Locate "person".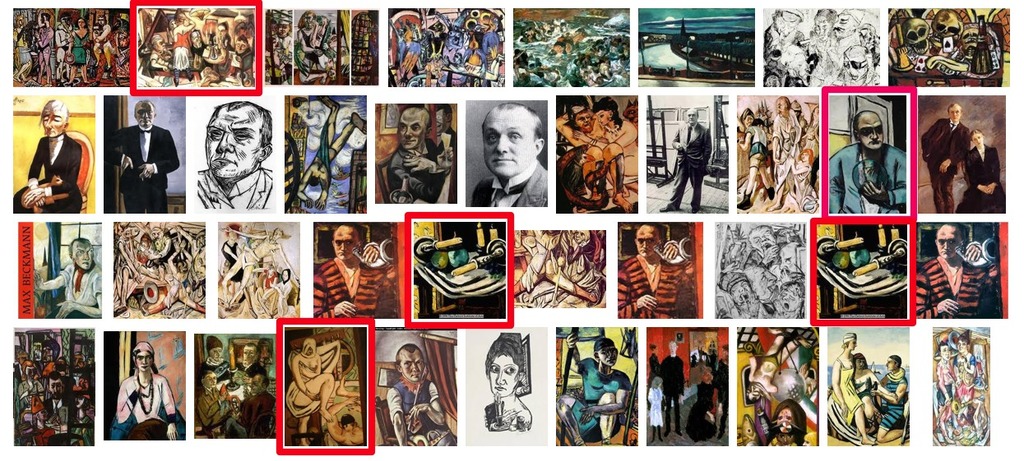
Bounding box: 11 100 82 215.
